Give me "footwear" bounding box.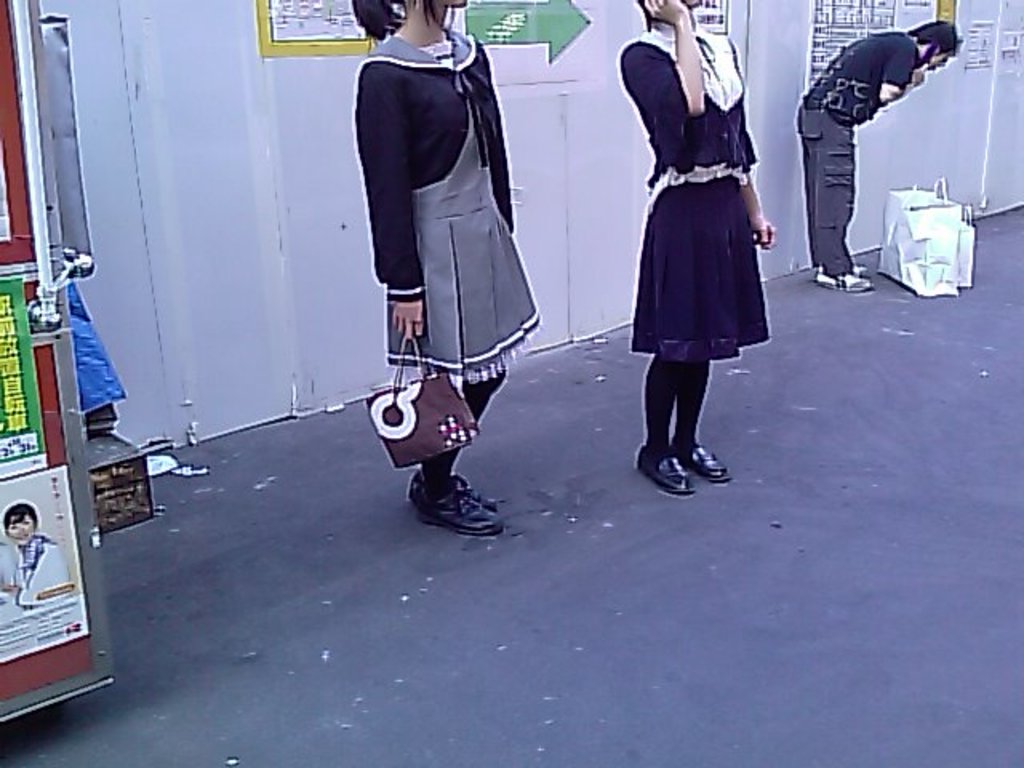
<box>638,443,696,493</box>.
